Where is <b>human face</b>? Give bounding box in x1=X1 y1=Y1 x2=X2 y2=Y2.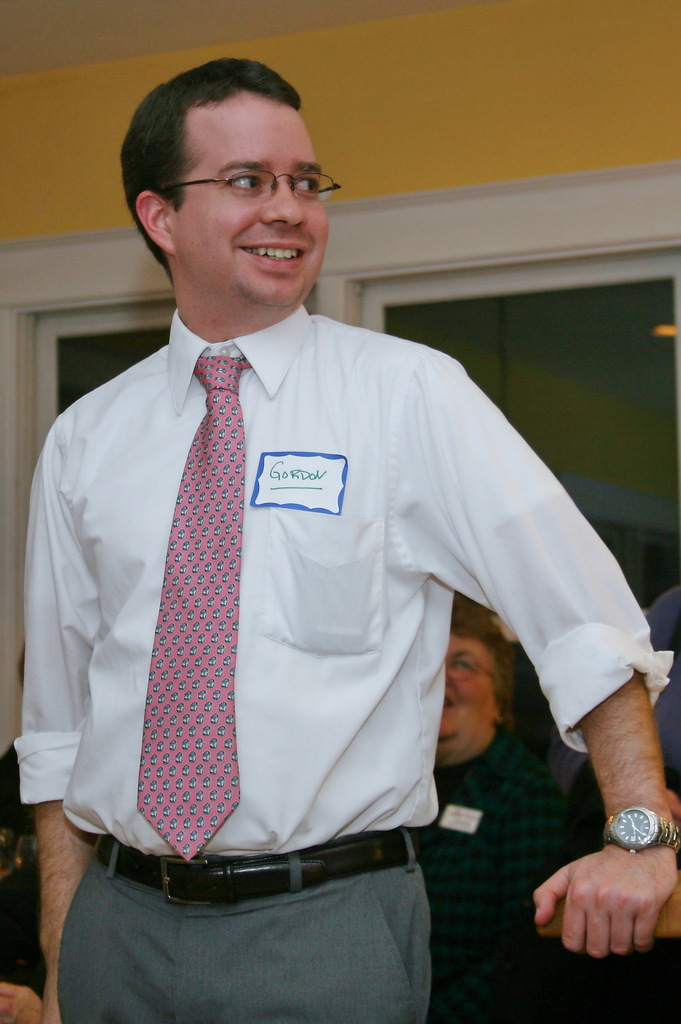
x1=187 y1=106 x2=336 y2=314.
